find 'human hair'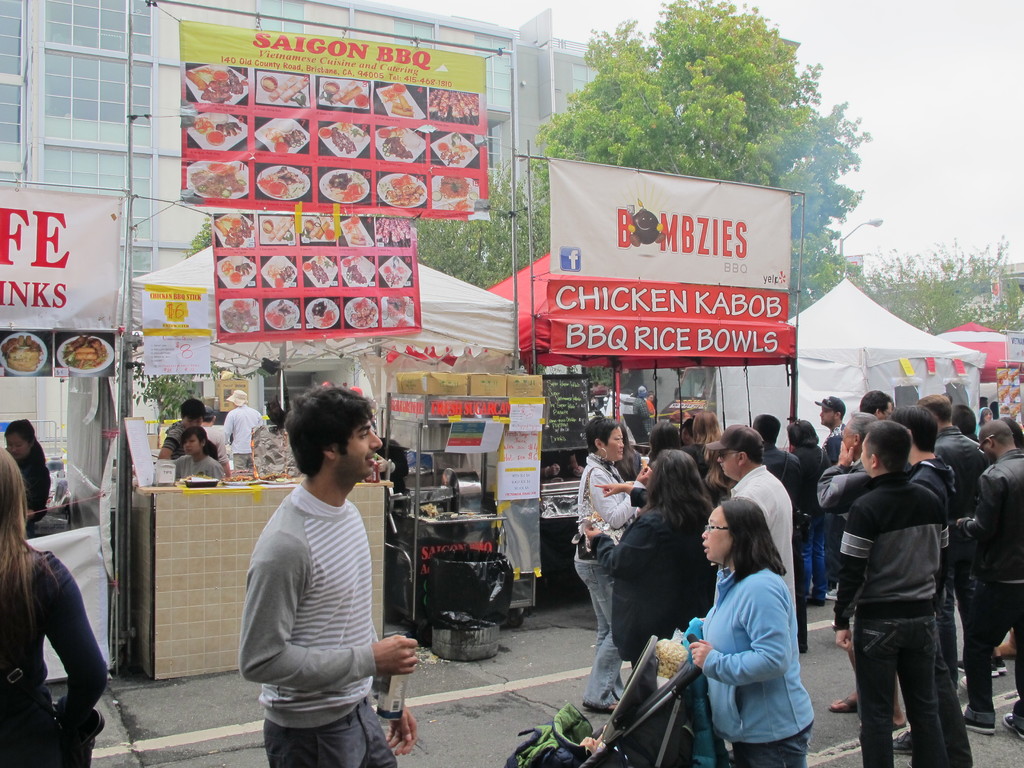
bbox=(585, 415, 615, 454)
